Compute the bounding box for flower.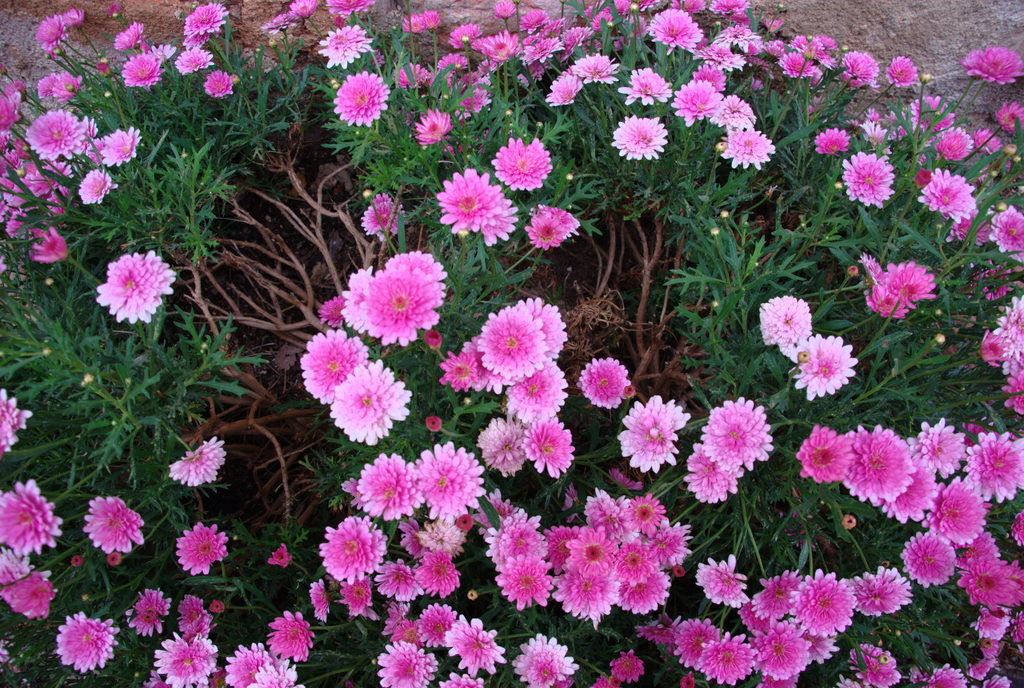
[left=317, top=28, right=371, bottom=70].
